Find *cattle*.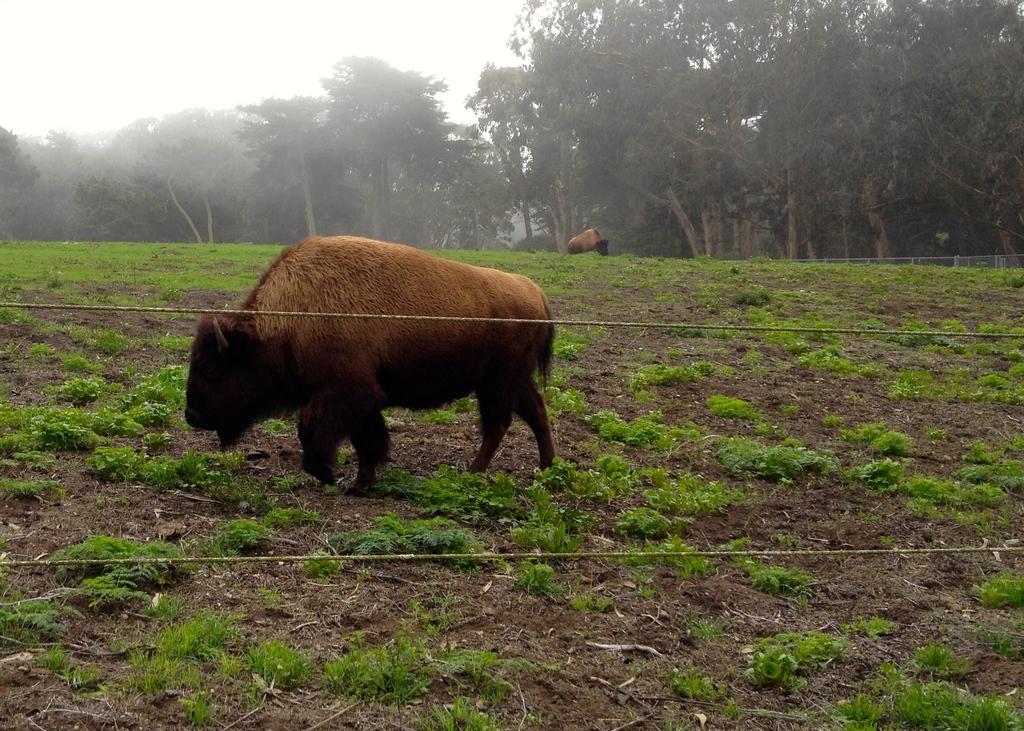
(x1=566, y1=229, x2=609, y2=257).
